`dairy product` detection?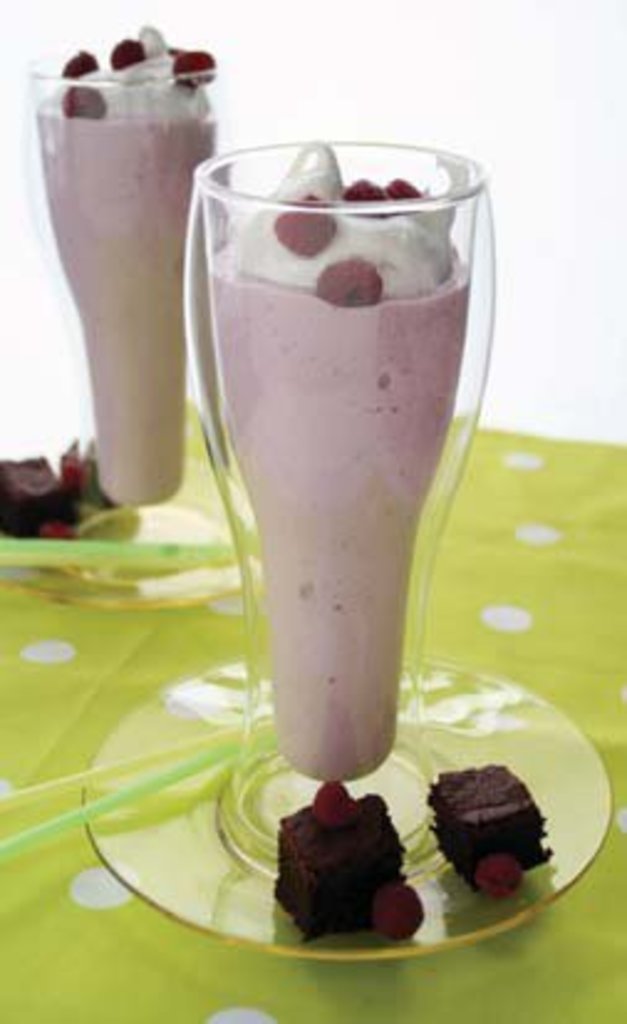
box=[216, 144, 471, 776]
